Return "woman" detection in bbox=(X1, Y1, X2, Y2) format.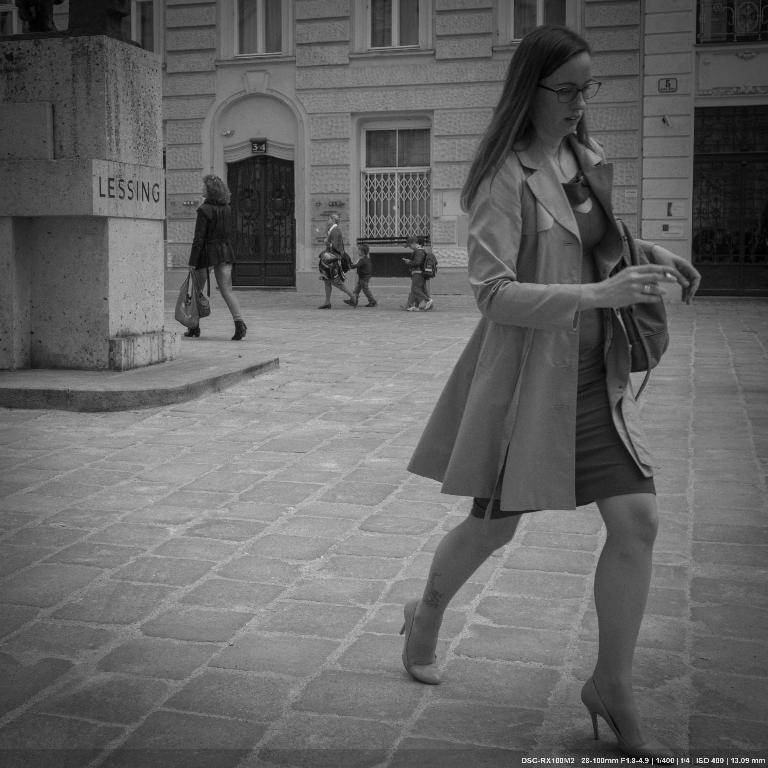
bbox=(419, 54, 689, 660).
